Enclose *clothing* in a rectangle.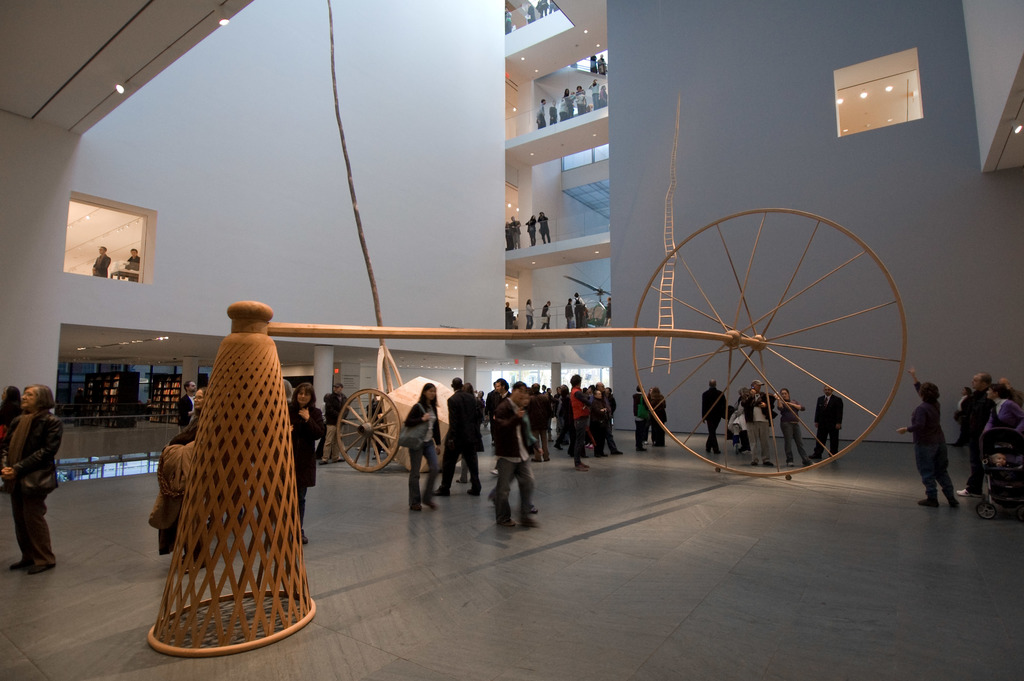
crop(441, 389, 484, 491).
